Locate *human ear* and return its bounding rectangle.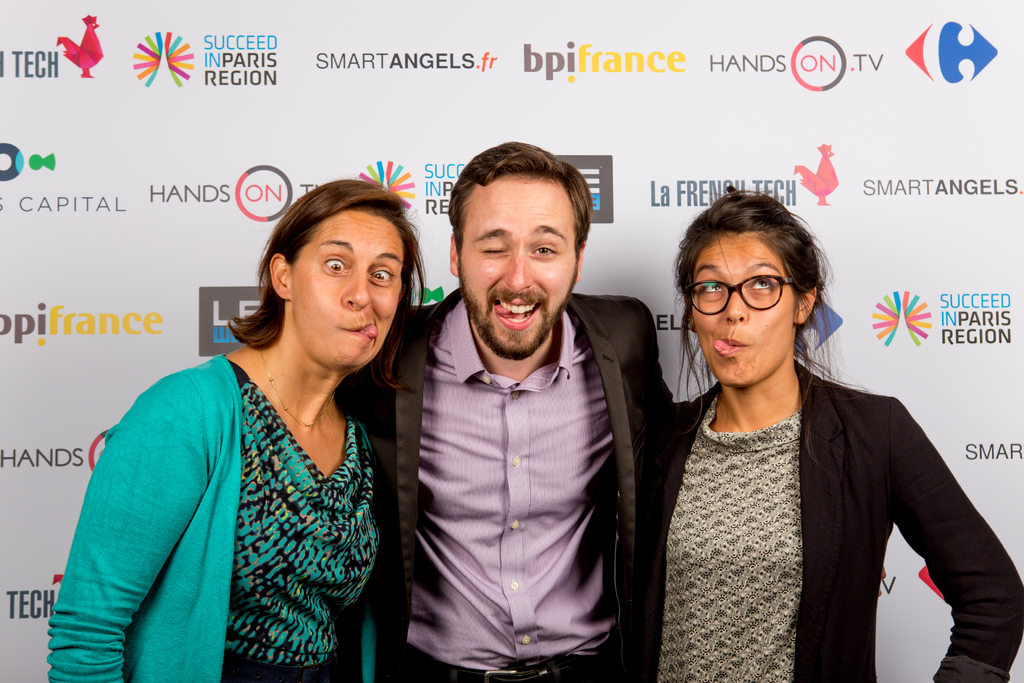
<region>451, 231, 459, 273</region>.
